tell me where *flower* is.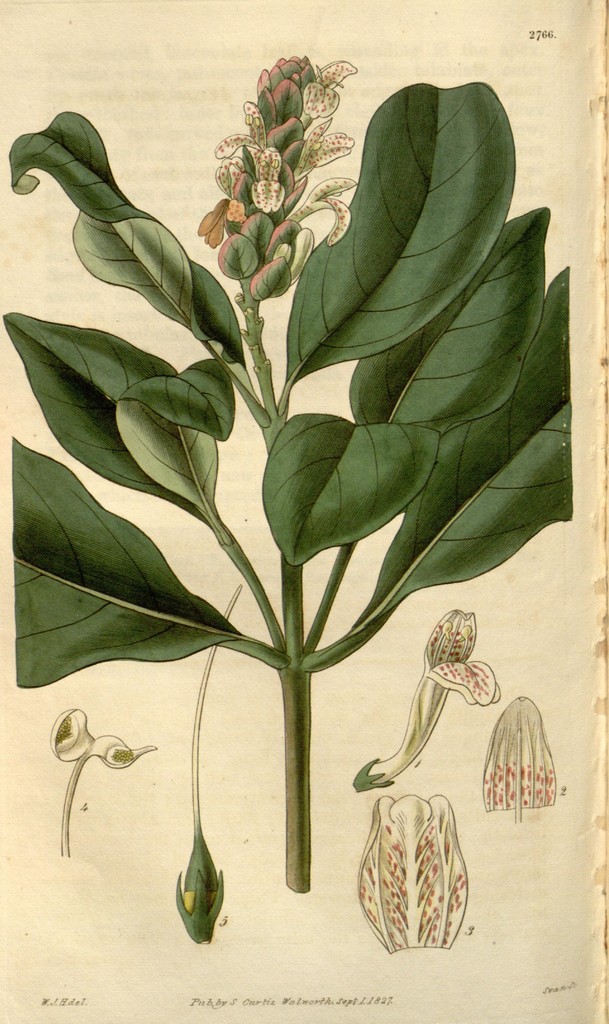
*flower* is at detection(358, 796, 473, 958).
